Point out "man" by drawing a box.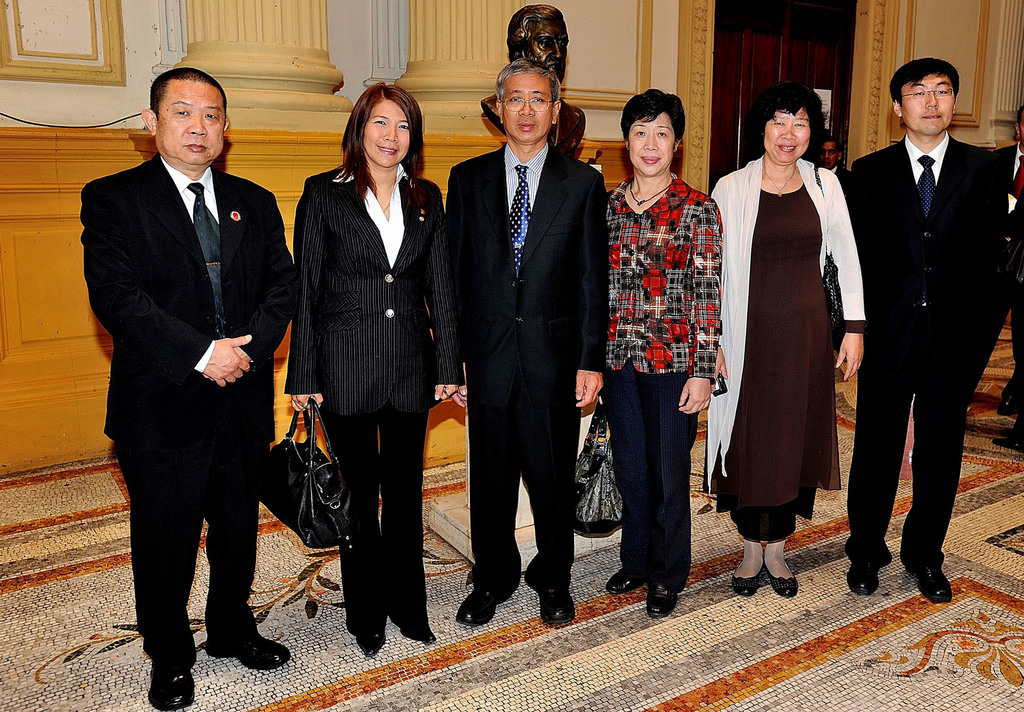
(844,63,1003,614).
